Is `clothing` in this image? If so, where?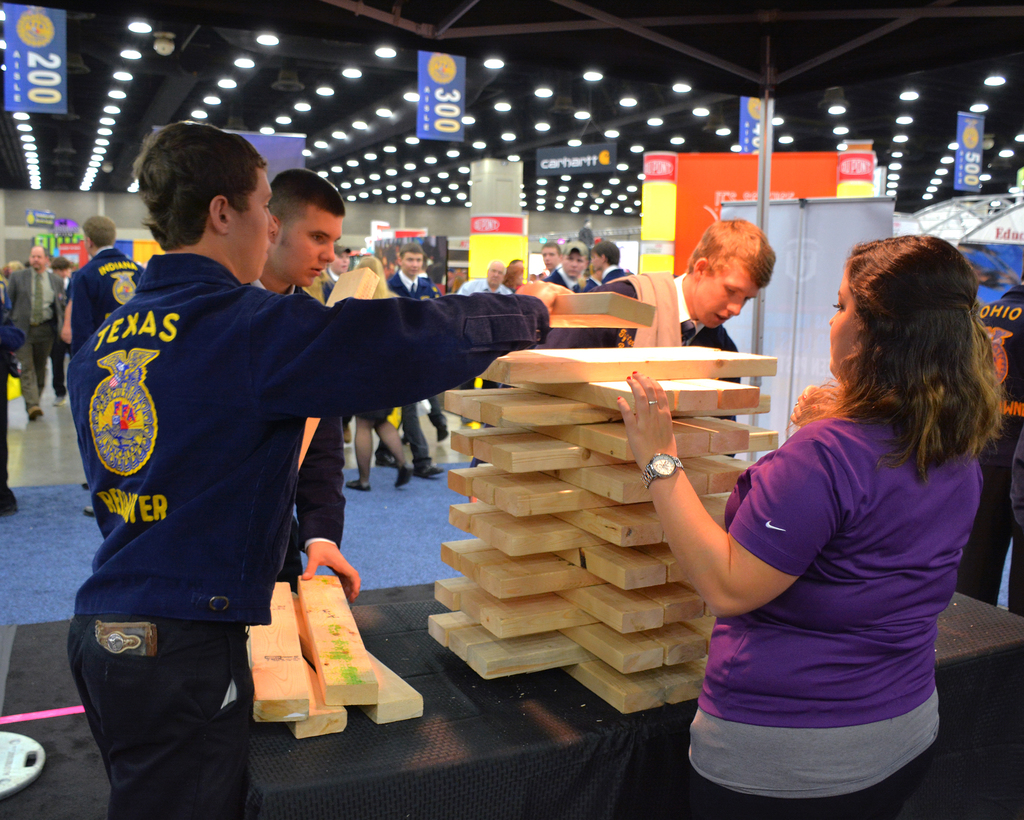
Yes, at <box>68,249,549,819</box>.
